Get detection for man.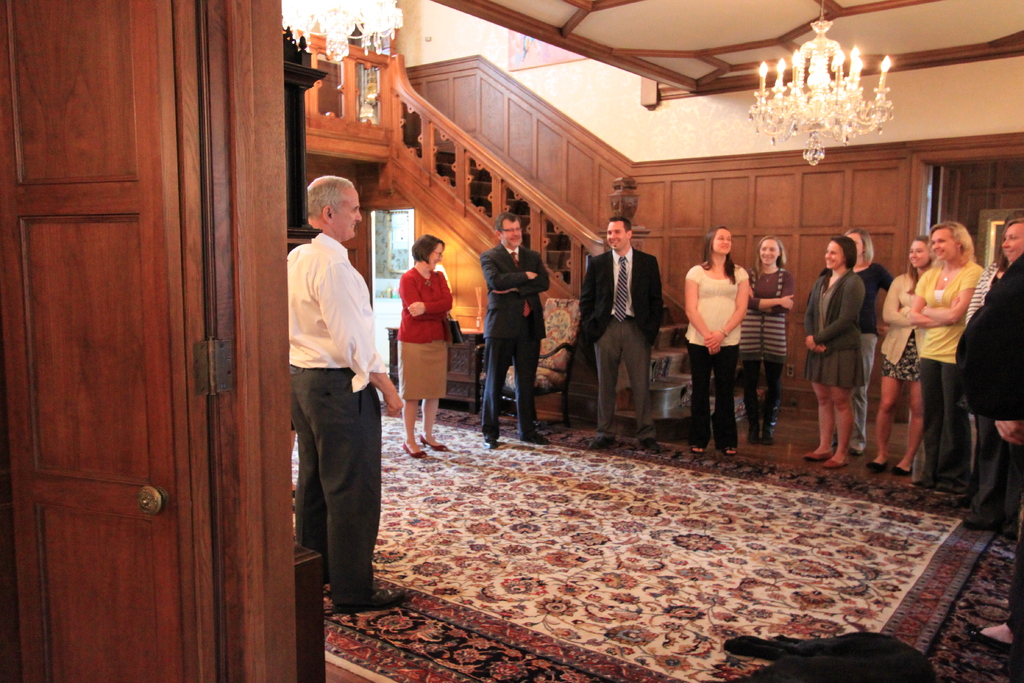
Detection: bbox=[577, 215, 664, 457].
